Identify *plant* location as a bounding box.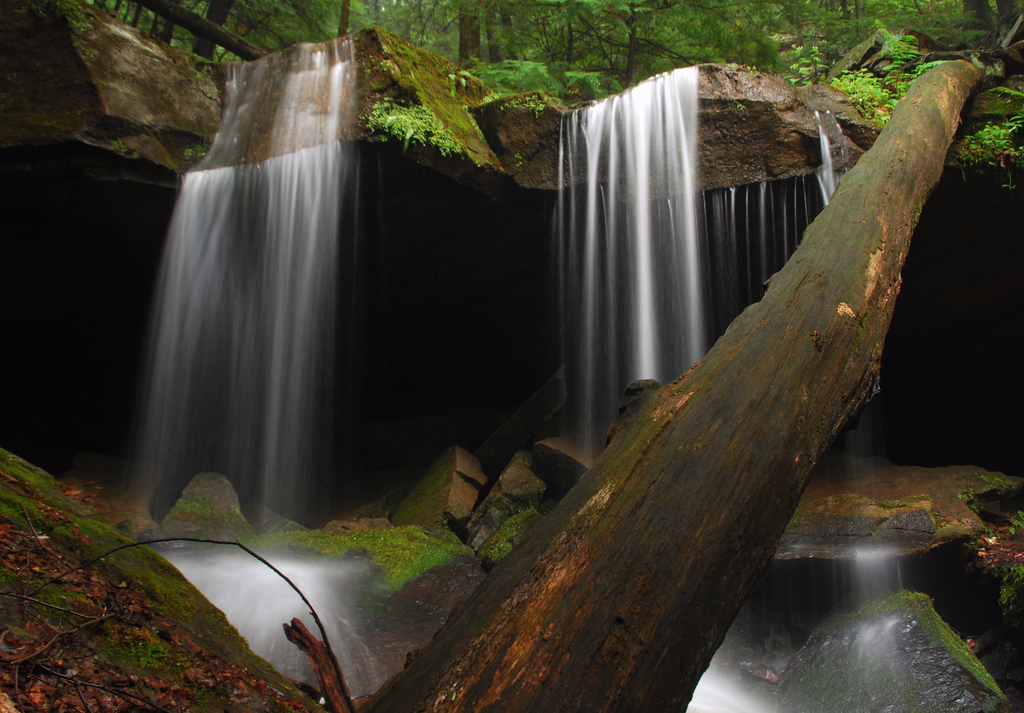
detection(391, 490, 437, 520).
